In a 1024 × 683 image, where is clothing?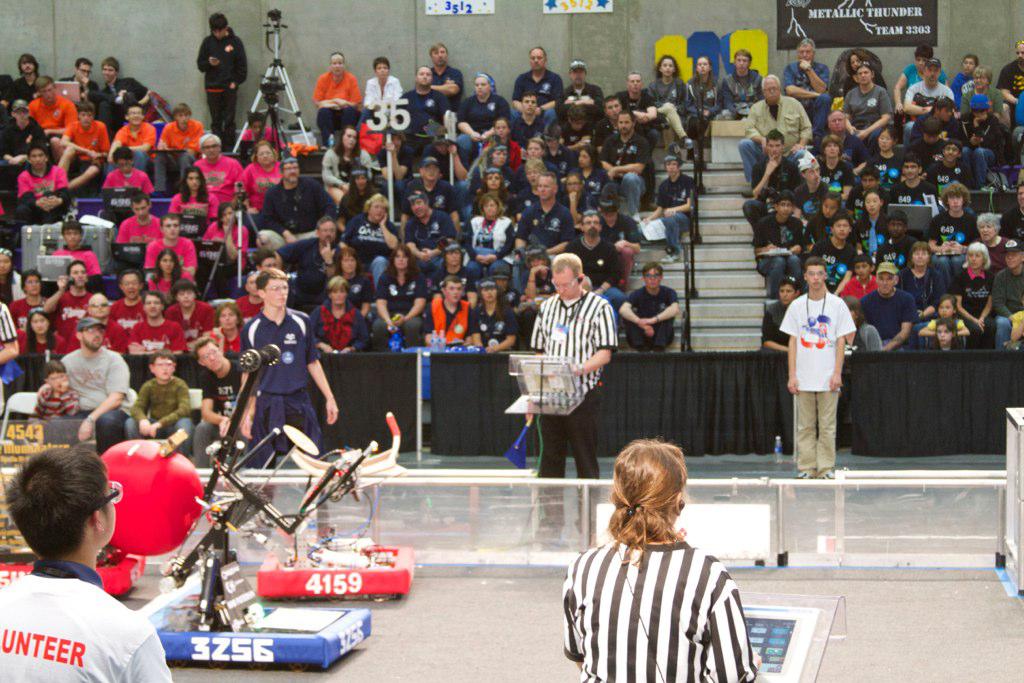
bbox=(47, 245, 106, 277).
